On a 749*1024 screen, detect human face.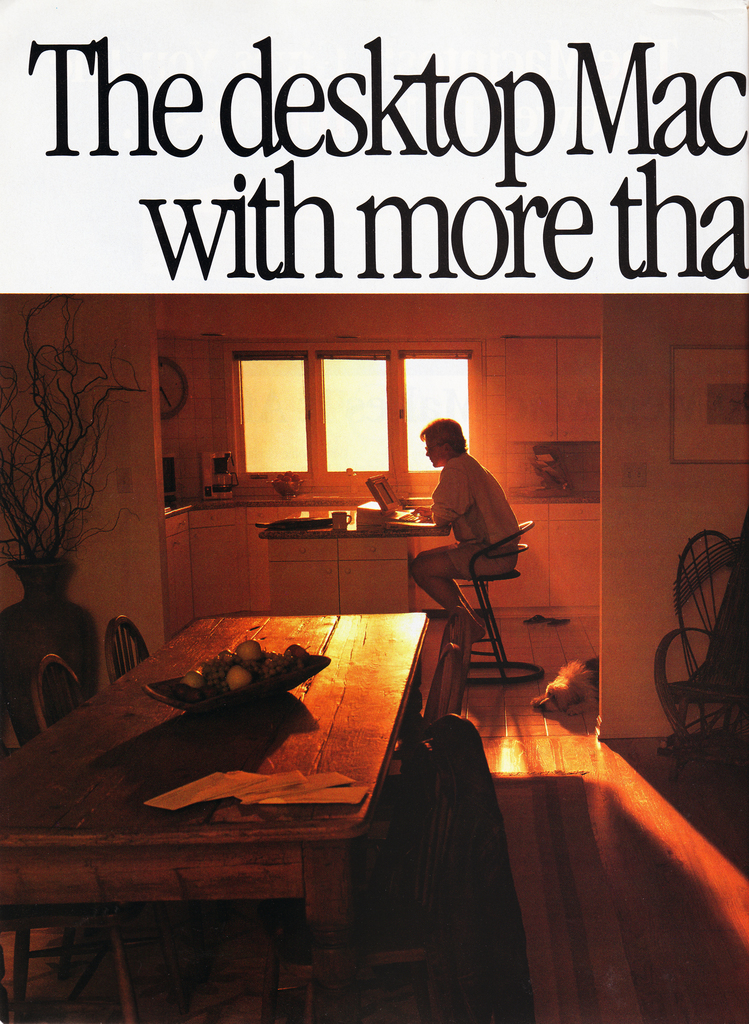
{"x1": 423, "y1": 428, "x2": 447, "y2": 467}.
